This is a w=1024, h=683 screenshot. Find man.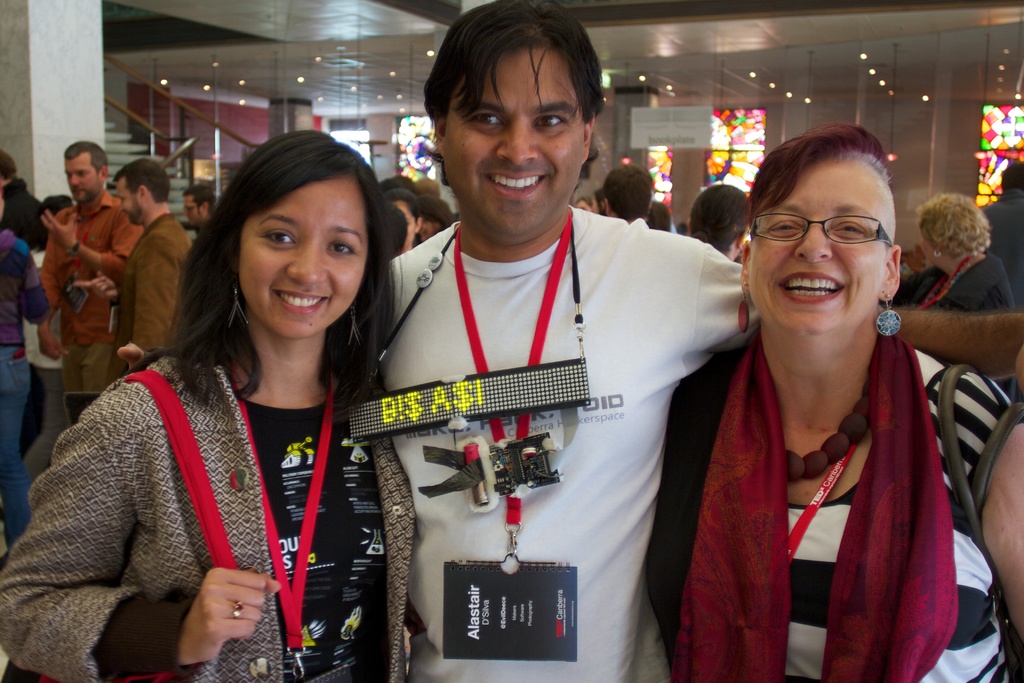
Bounding box: 371, 0, 760, 682.
